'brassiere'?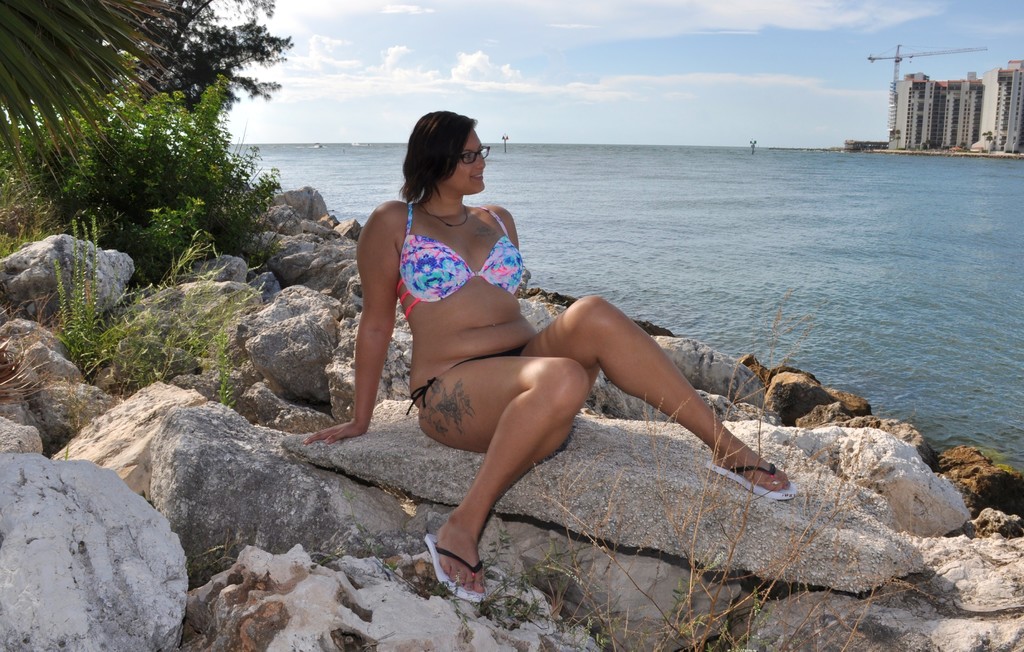
{"left": 391, "top": 197, "right": 529, "bottom": 322}
